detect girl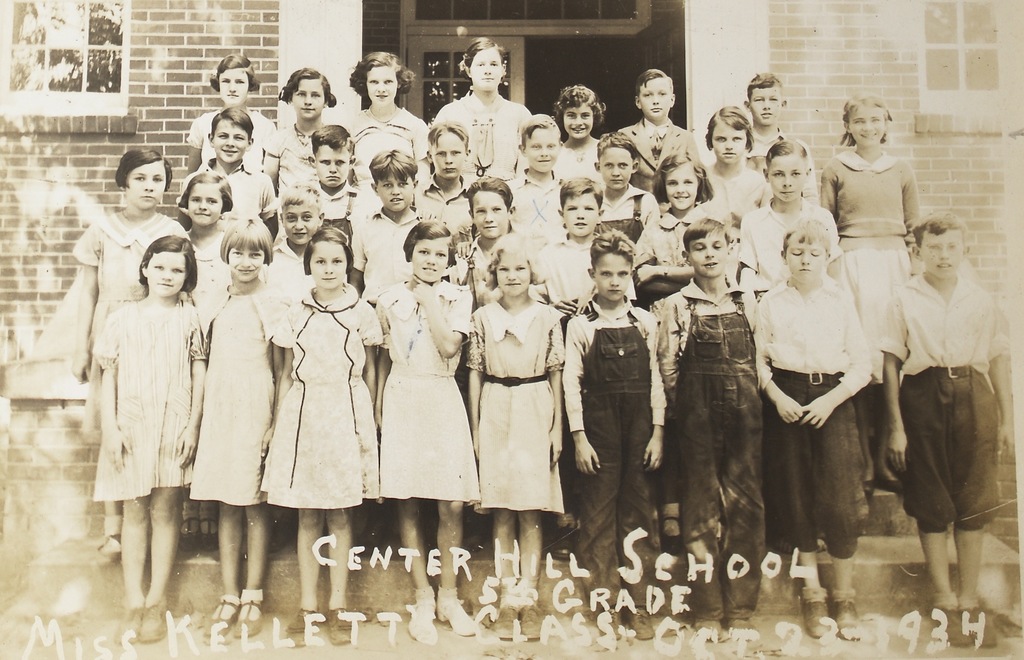
{"x1": 595, "y1": 130, "x2": 666, "y2": 253}
